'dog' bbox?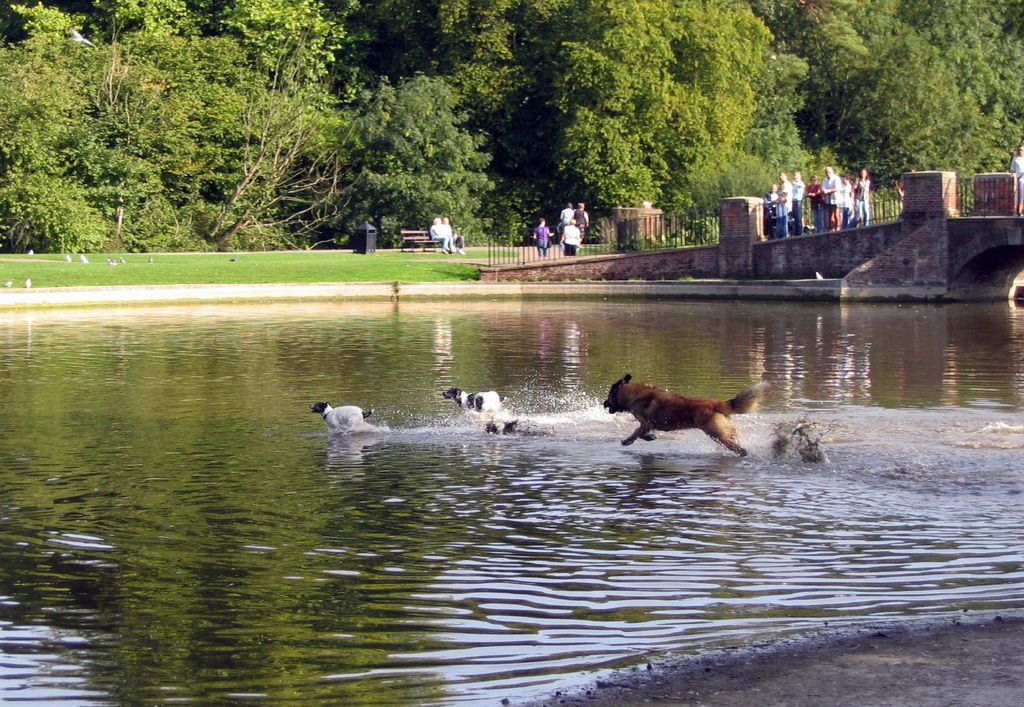
box(442, 386, 497, 419)
